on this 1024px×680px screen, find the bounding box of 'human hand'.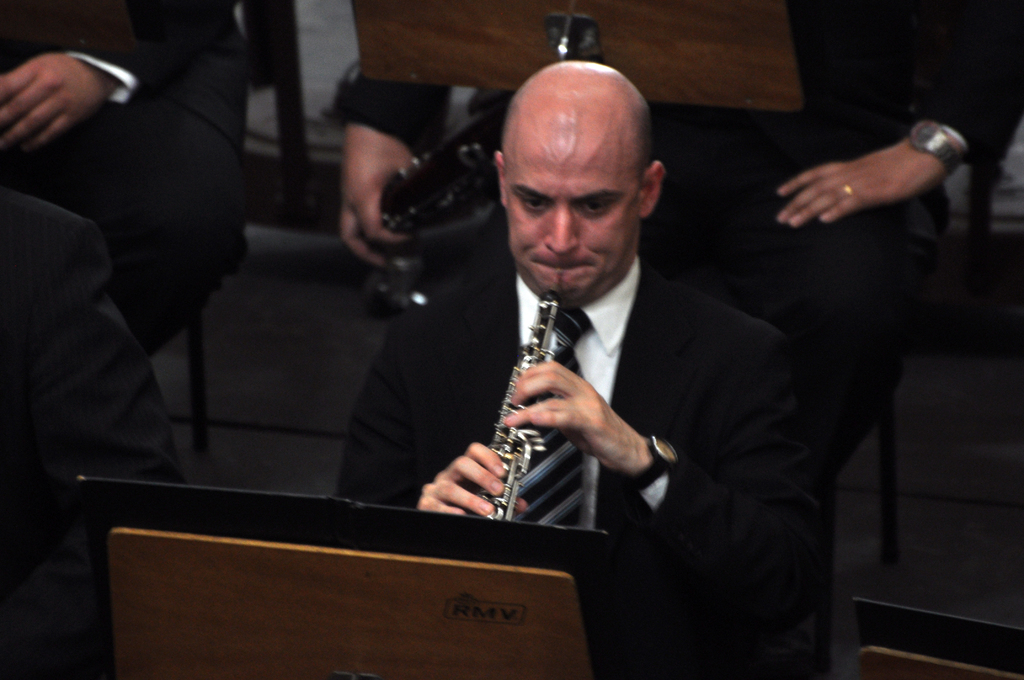
Bounding box: (left=0, top=53, right=120, bottom=159).
